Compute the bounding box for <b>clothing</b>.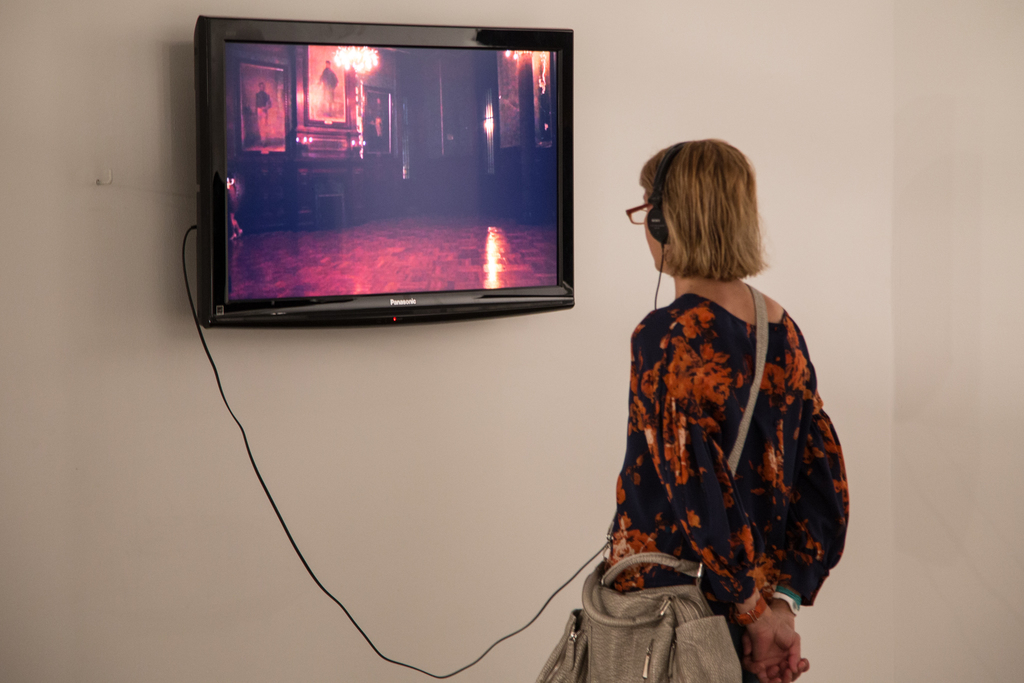
pyautogui.locateOnScreen(320, 65, 339, 103).
